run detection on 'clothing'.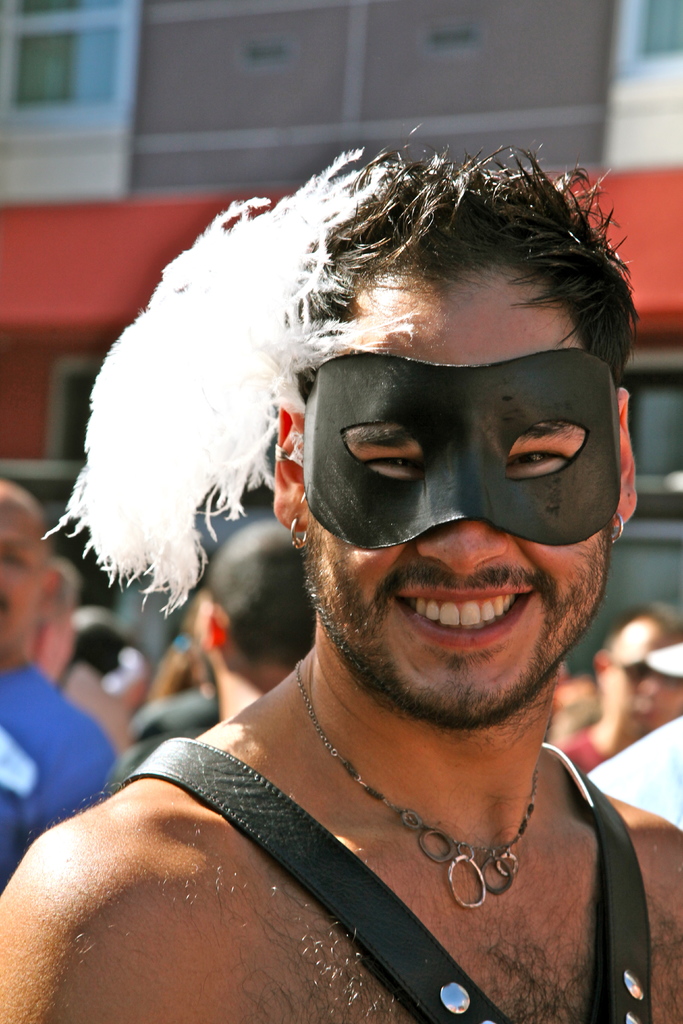
Result: 555/718/652/781.
